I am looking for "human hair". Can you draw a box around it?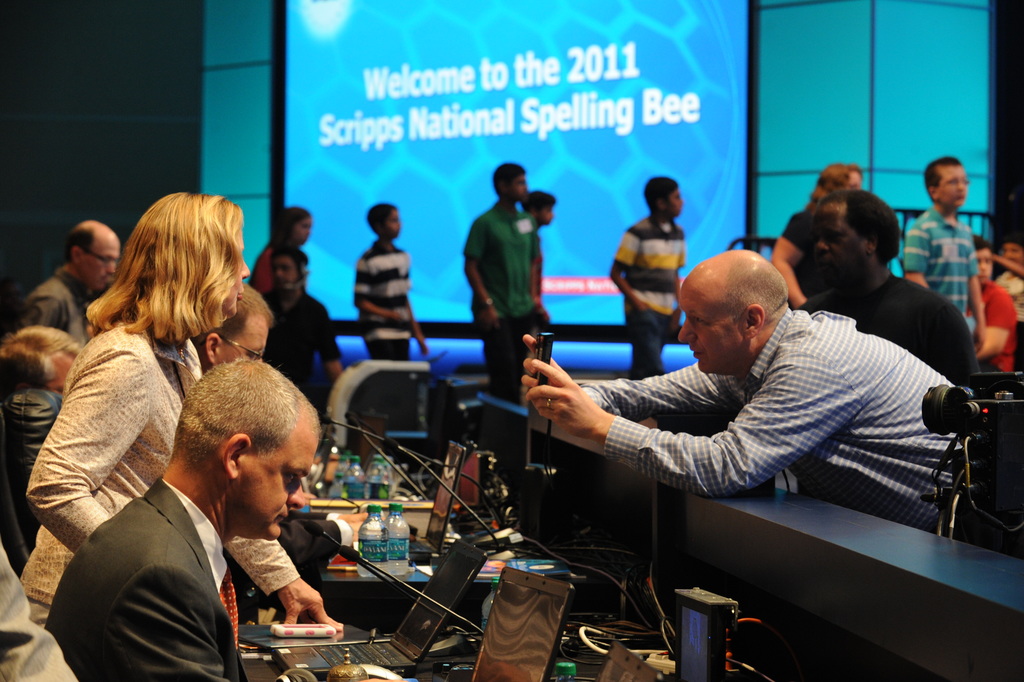
Sure, the bounding box is 806 165 857 215.
